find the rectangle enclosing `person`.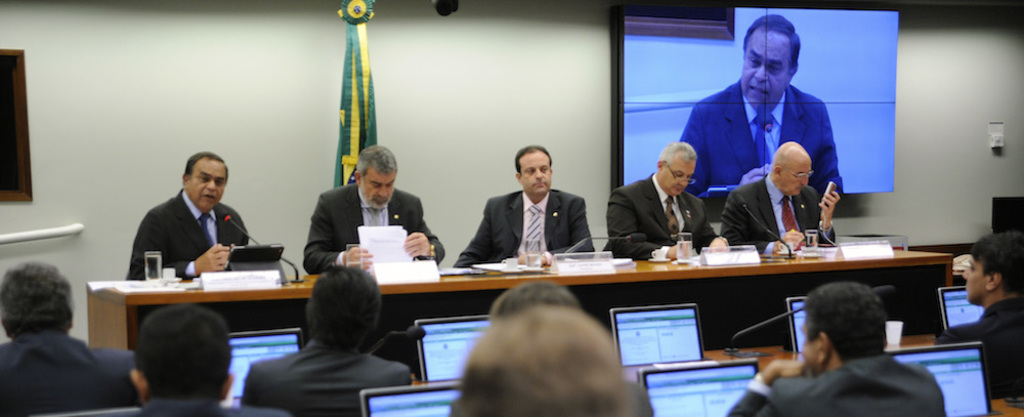
[679, 10, 847, 216].
